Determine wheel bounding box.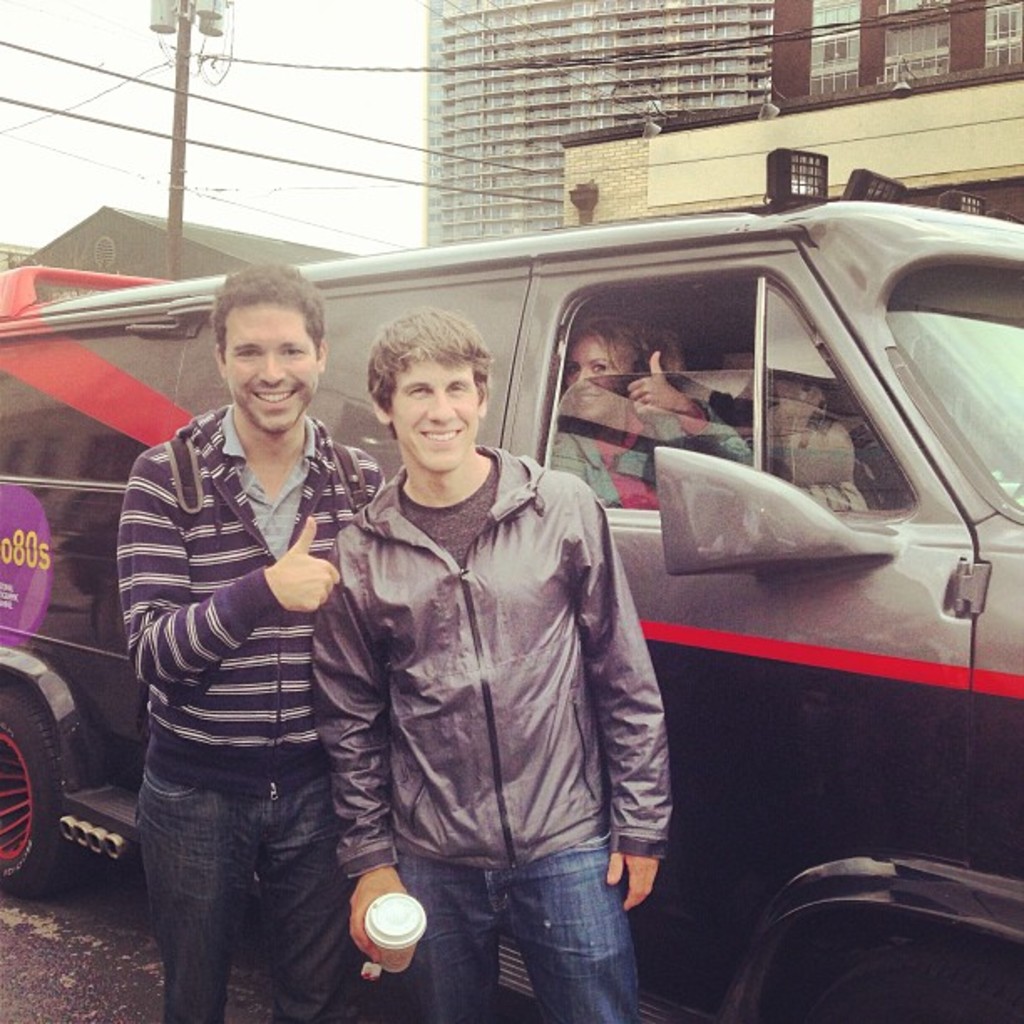
Determined: [left=793, top=925, right=1022, bottom=1022].
